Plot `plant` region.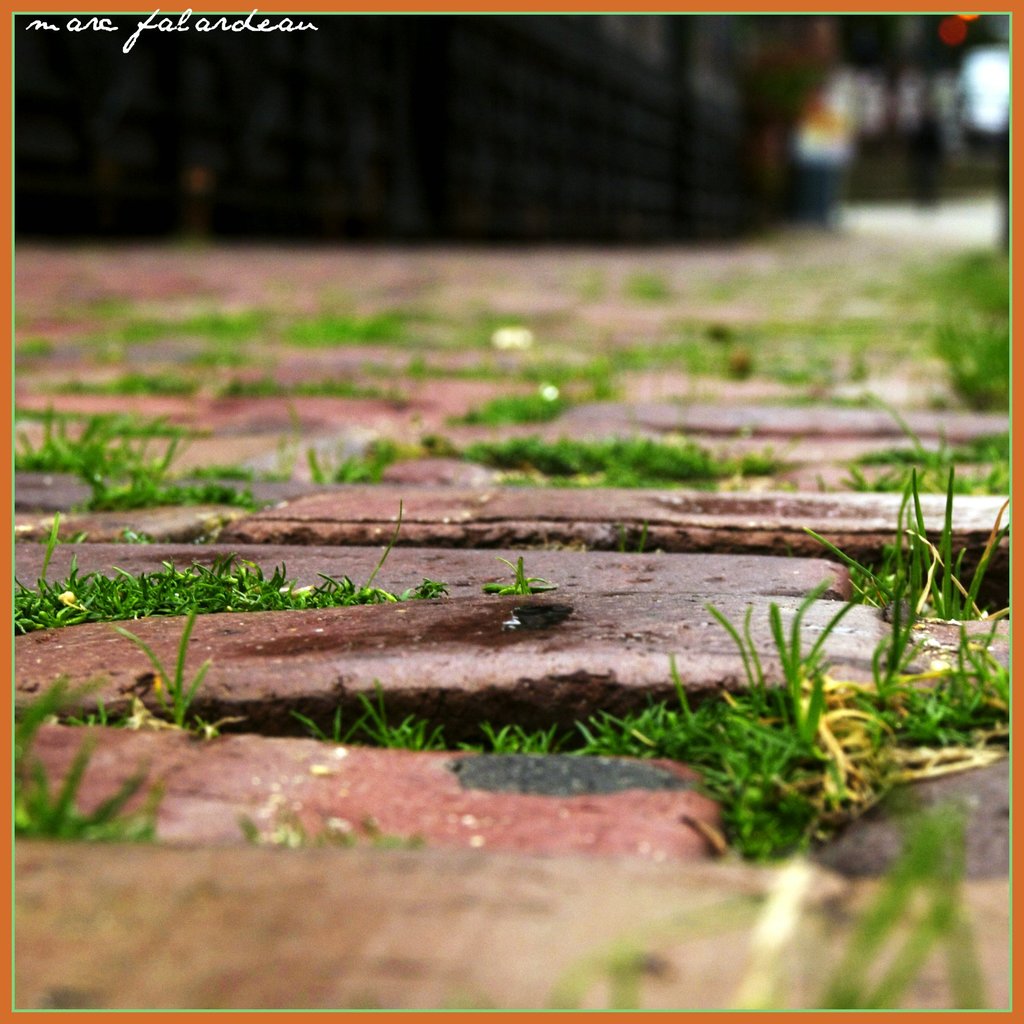
Plotted at bbox=(233, 384, 392, 400).
